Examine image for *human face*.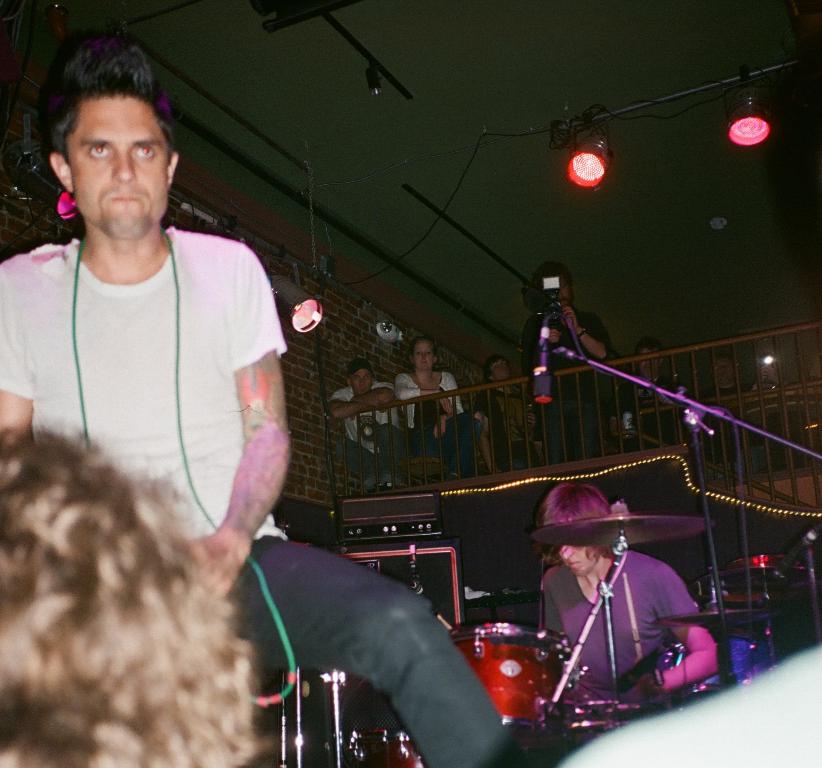
Examination result: [65, 93, 170, 236].
